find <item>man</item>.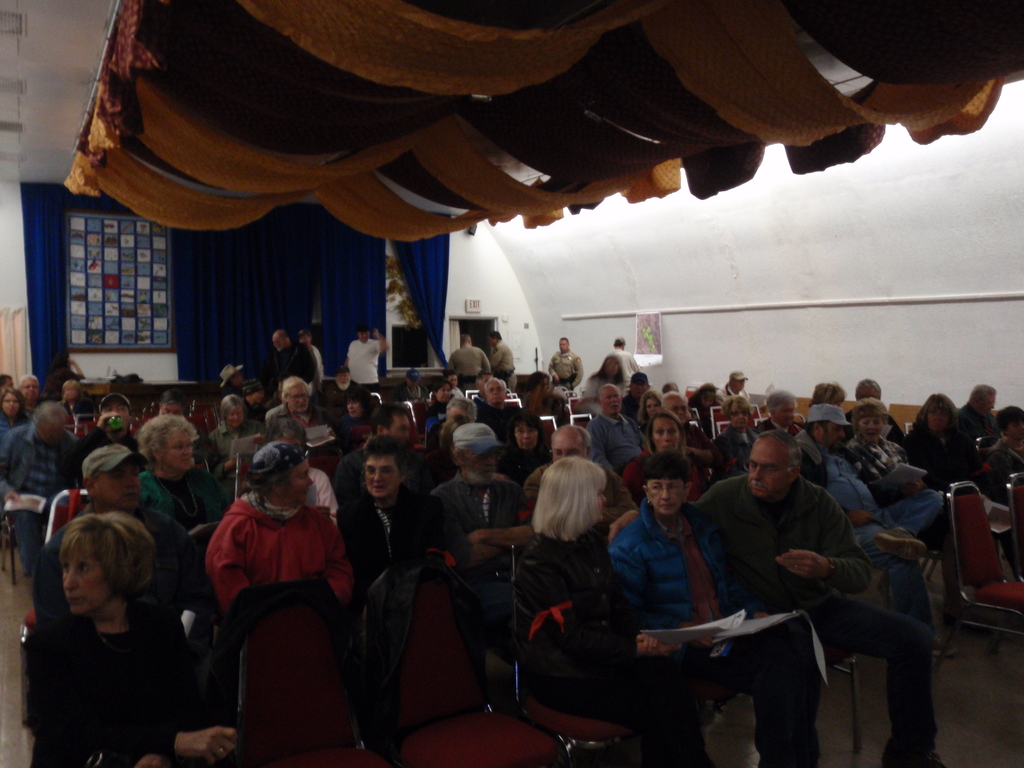
<region>1, 404, 81, 574</region>.
